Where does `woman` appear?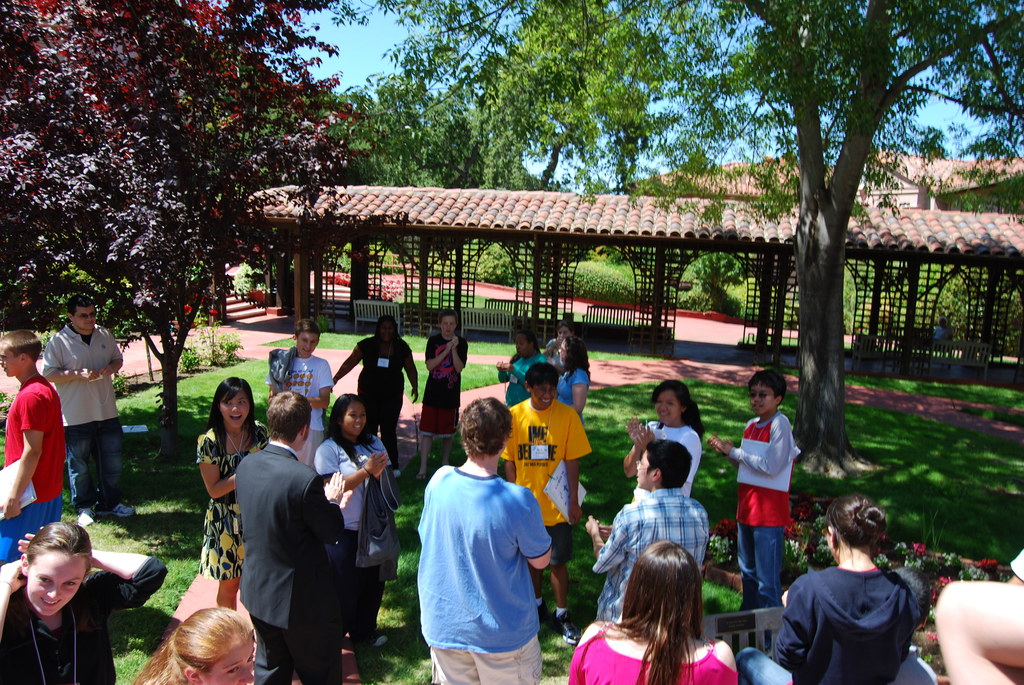
Appears at {"x1": 557, "y1": 334, "x2": 591, "y2": 420}.
